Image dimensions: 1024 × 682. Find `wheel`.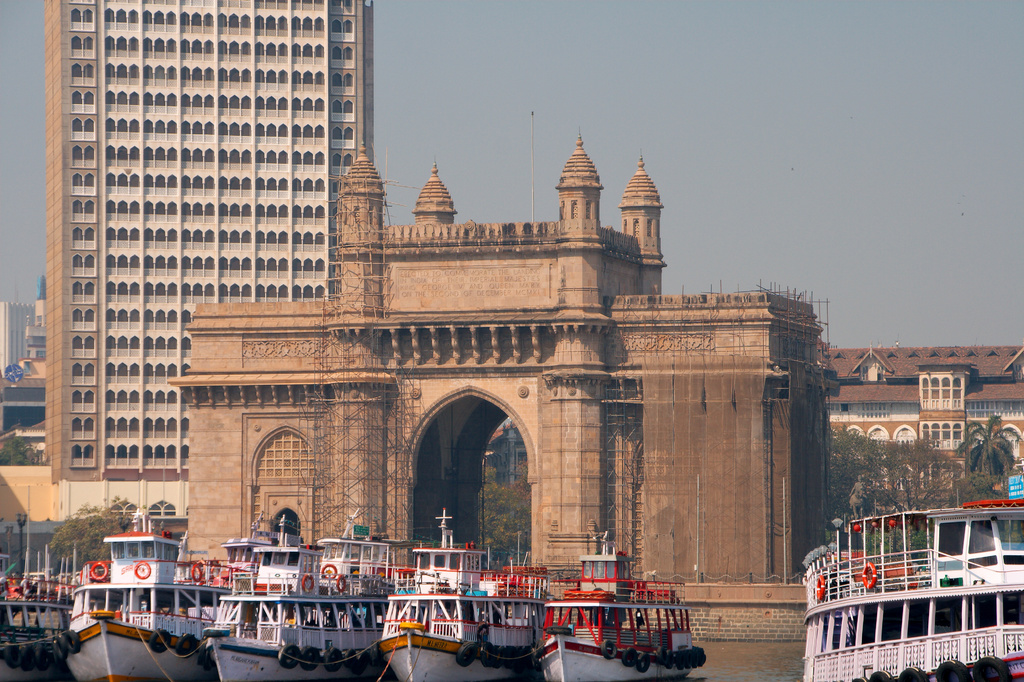
bbox(344, 655, 362, 681).
